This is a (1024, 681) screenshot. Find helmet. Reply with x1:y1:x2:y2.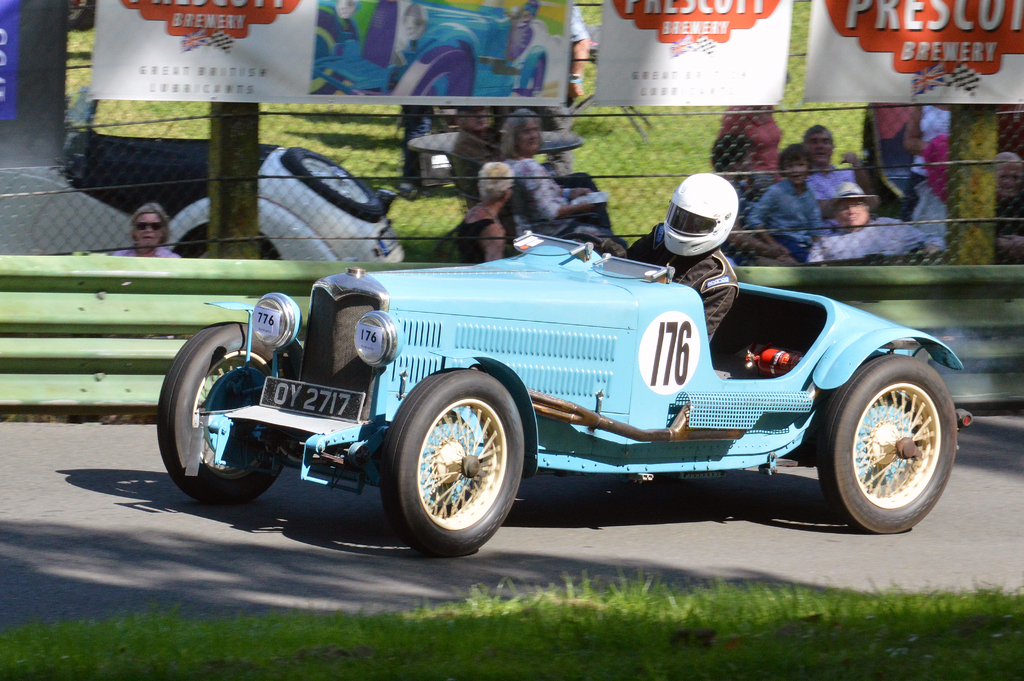
662:176:739:252.
